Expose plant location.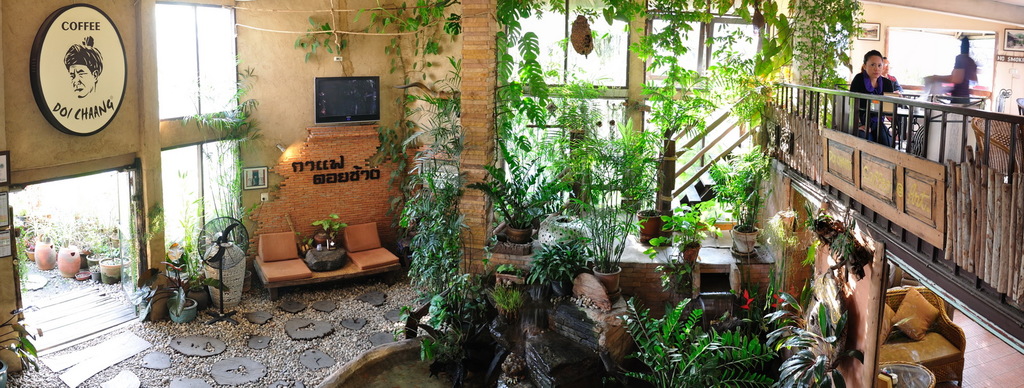
Exposed at select_region(388, 259, 489, 387).
